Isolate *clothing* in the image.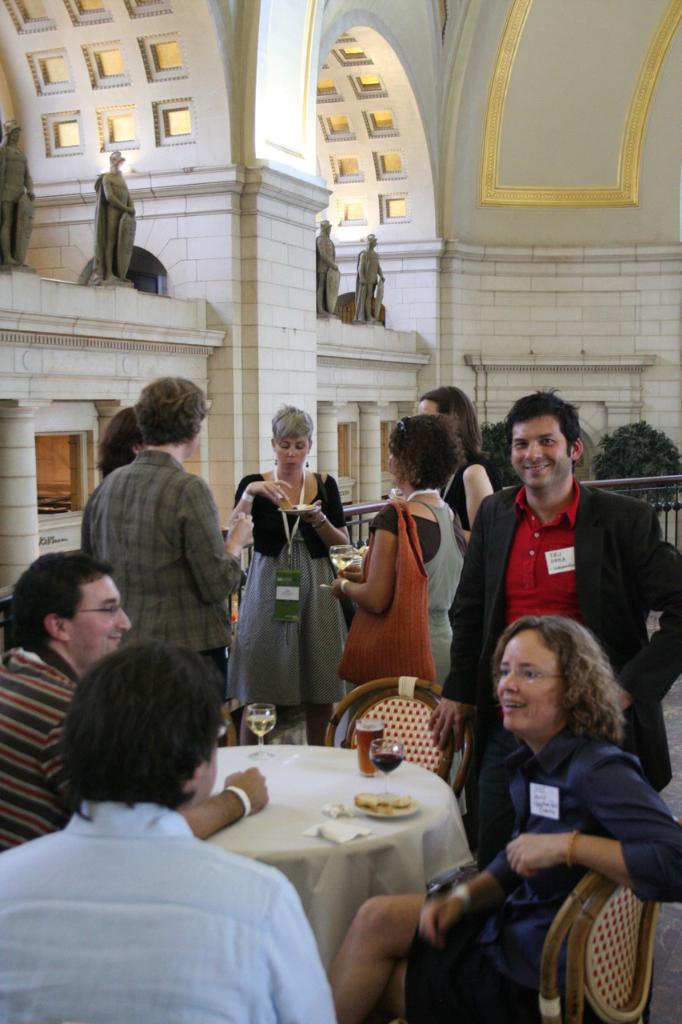
Isolated region: detection(0, 794, 338, 1023).
